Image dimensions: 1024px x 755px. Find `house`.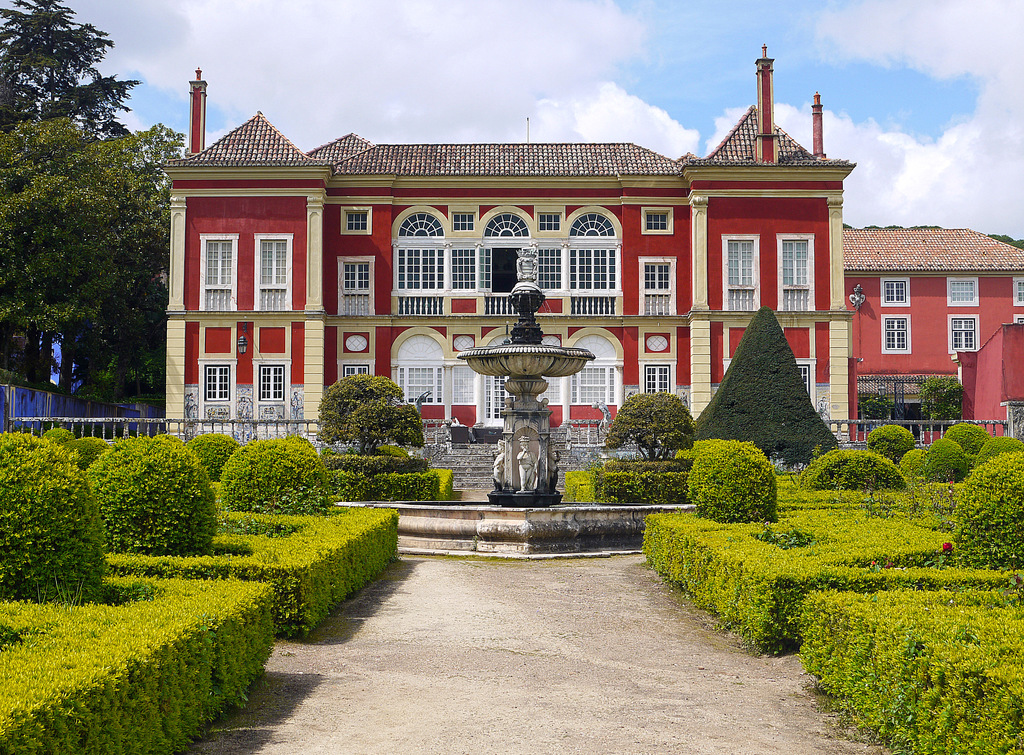
(x1=829, y1=198, x2=1003, y2=445).
